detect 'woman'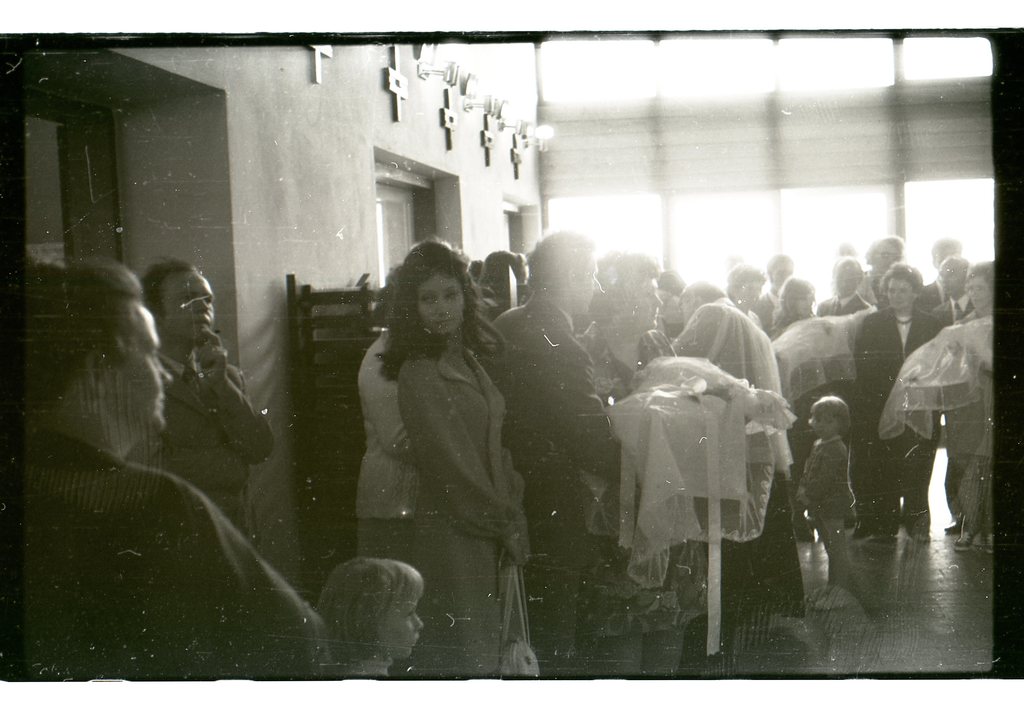
crop(854, 259, 947, 554)
